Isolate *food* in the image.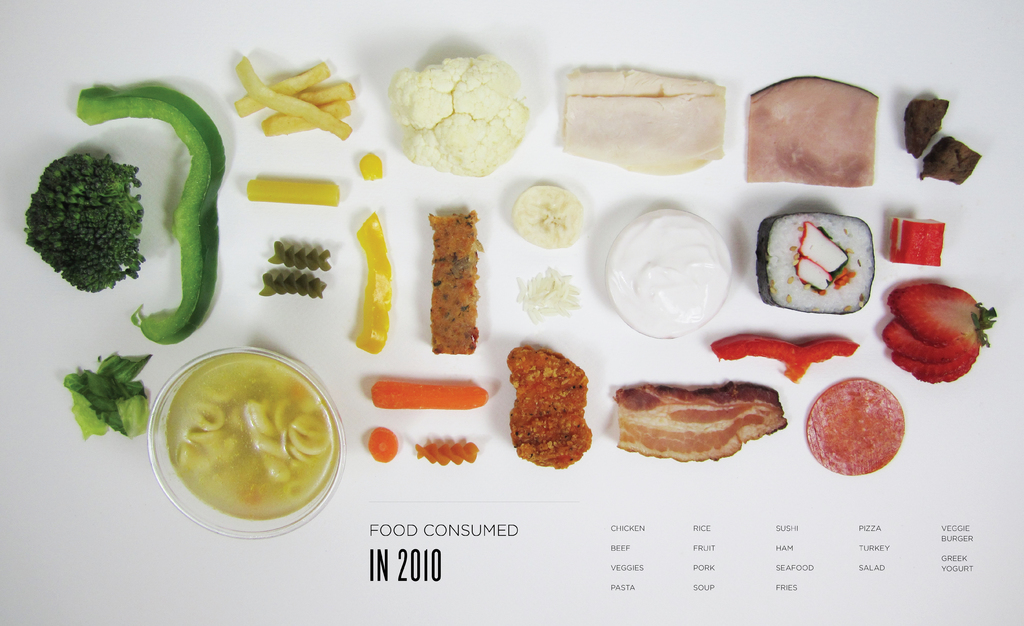
Isolated region: bbox=(604, 206, 731, 339).
